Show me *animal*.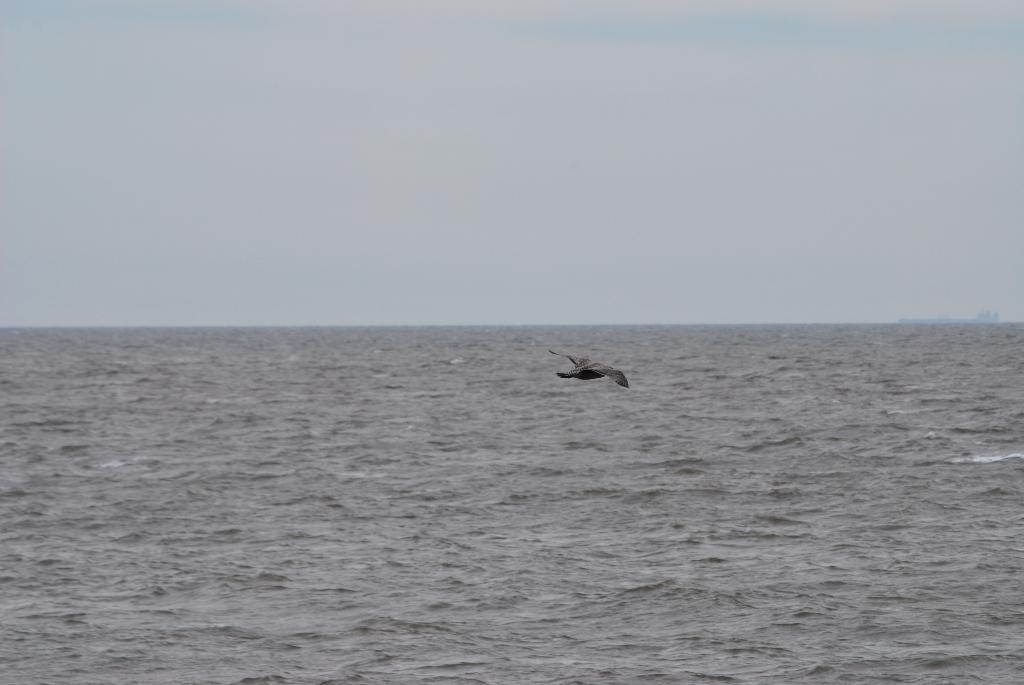
*animal* is here: l=549, t=349, r=629, b=388.
